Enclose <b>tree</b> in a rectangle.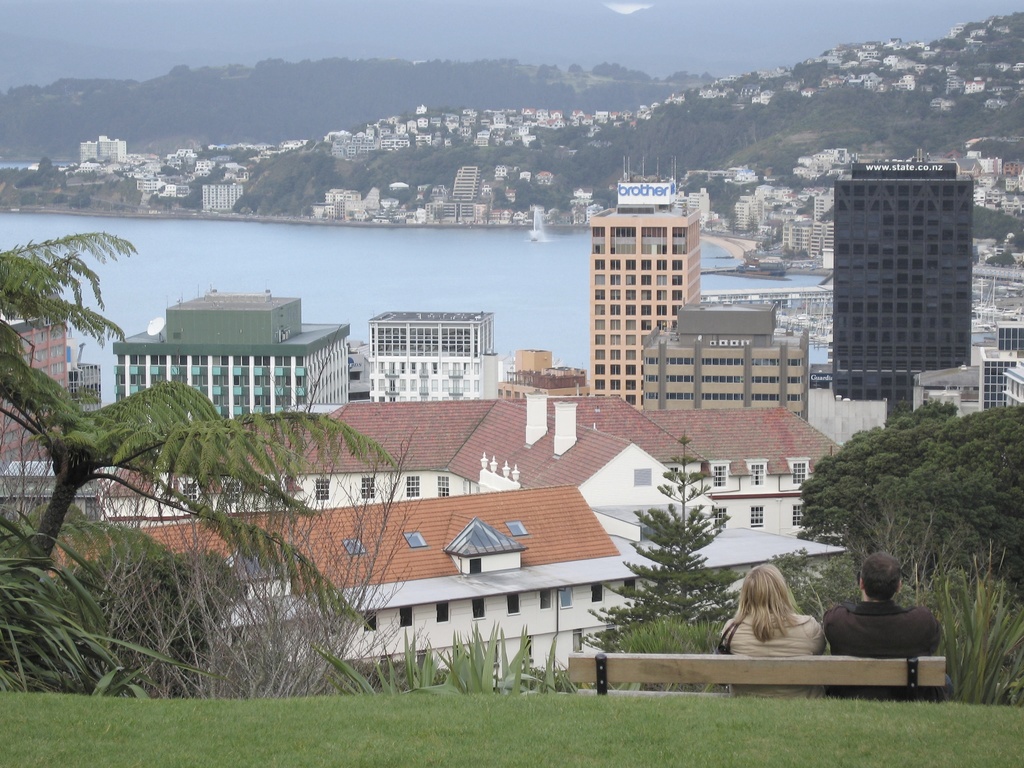
(764, 549, 848, 620).
